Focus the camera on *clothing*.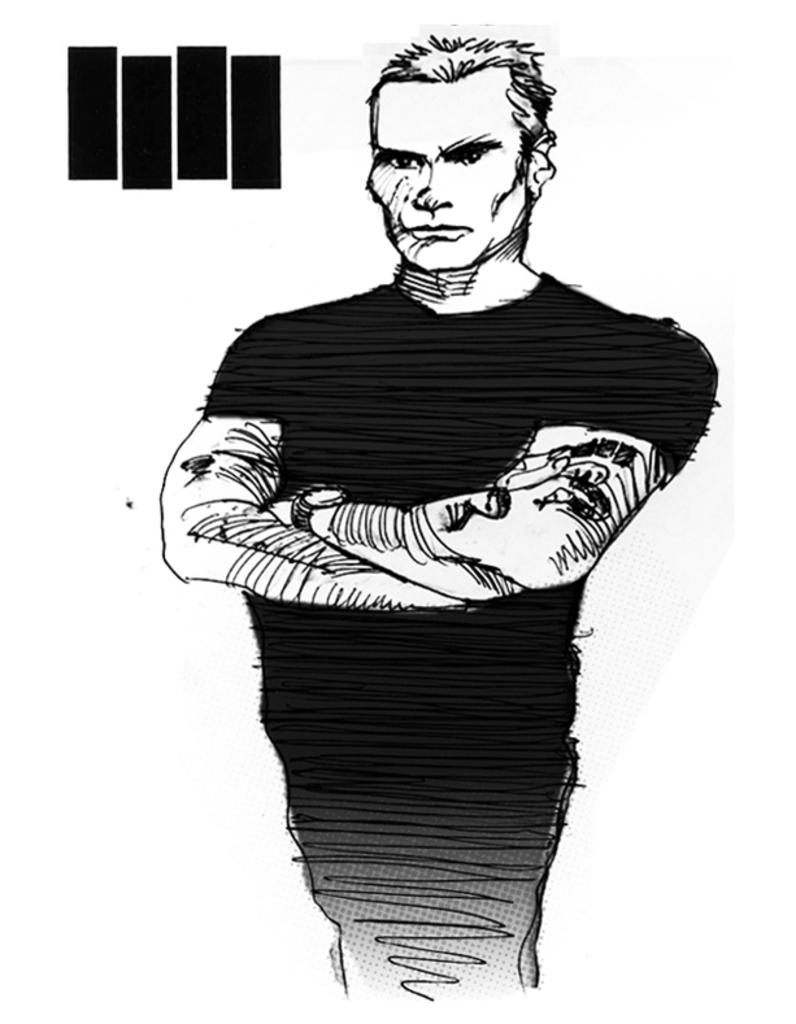
Focus region: left=196, top=267, right=721, bottom=1006.
